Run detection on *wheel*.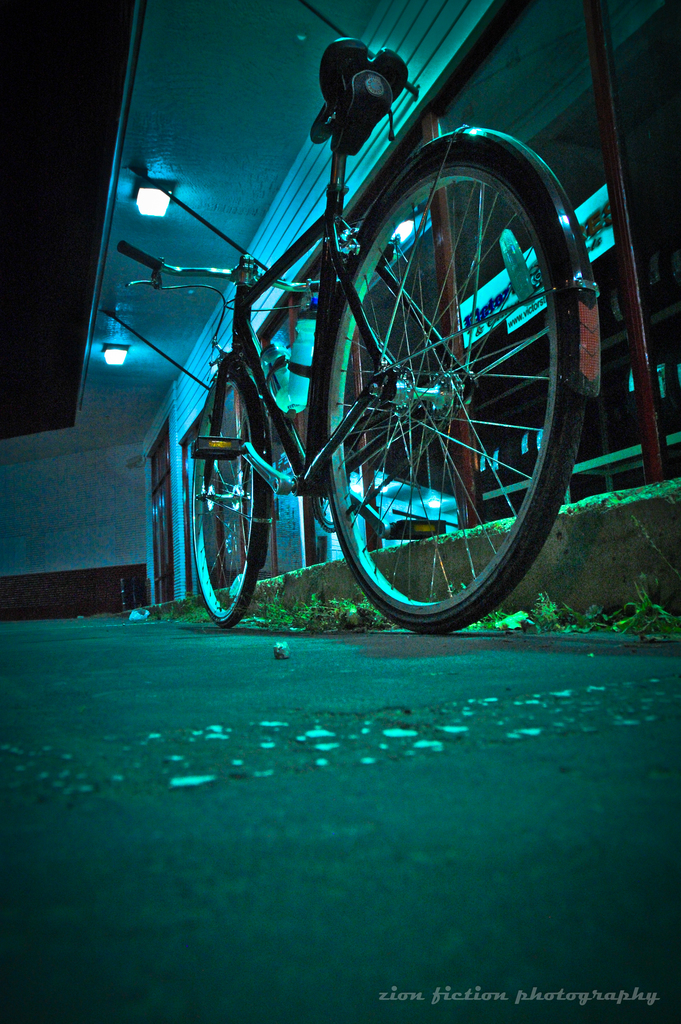
Result: l=315, t=132, r=595, b=643.
